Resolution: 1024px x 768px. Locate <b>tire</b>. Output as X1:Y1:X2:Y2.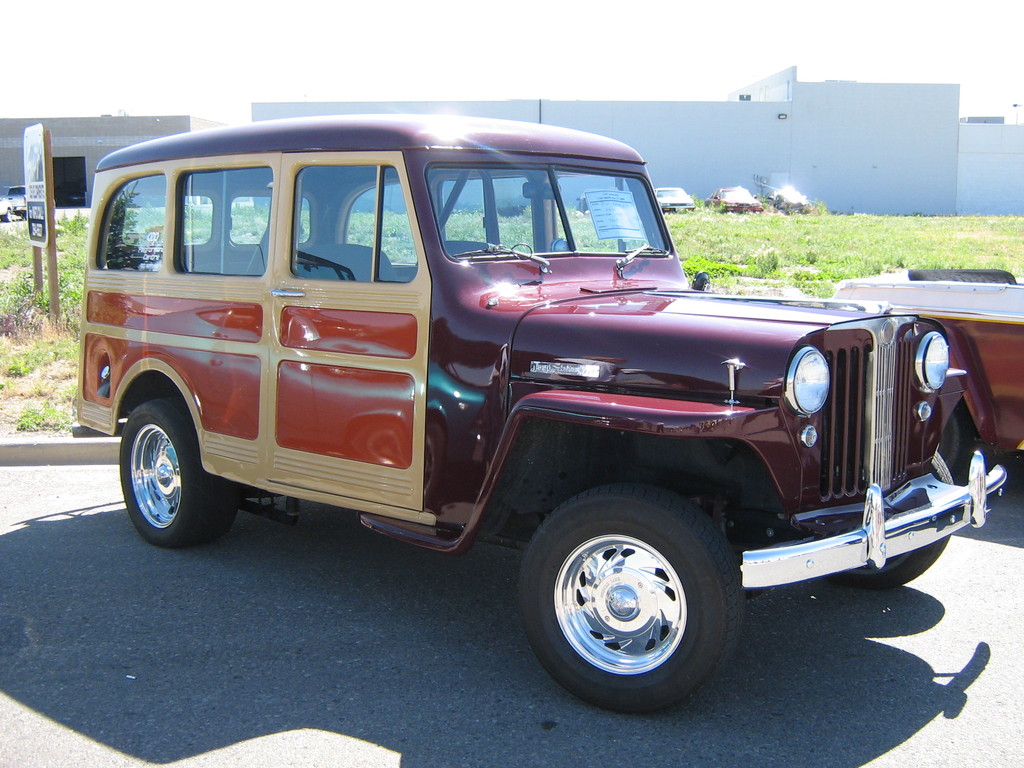
107:378:235:557.
